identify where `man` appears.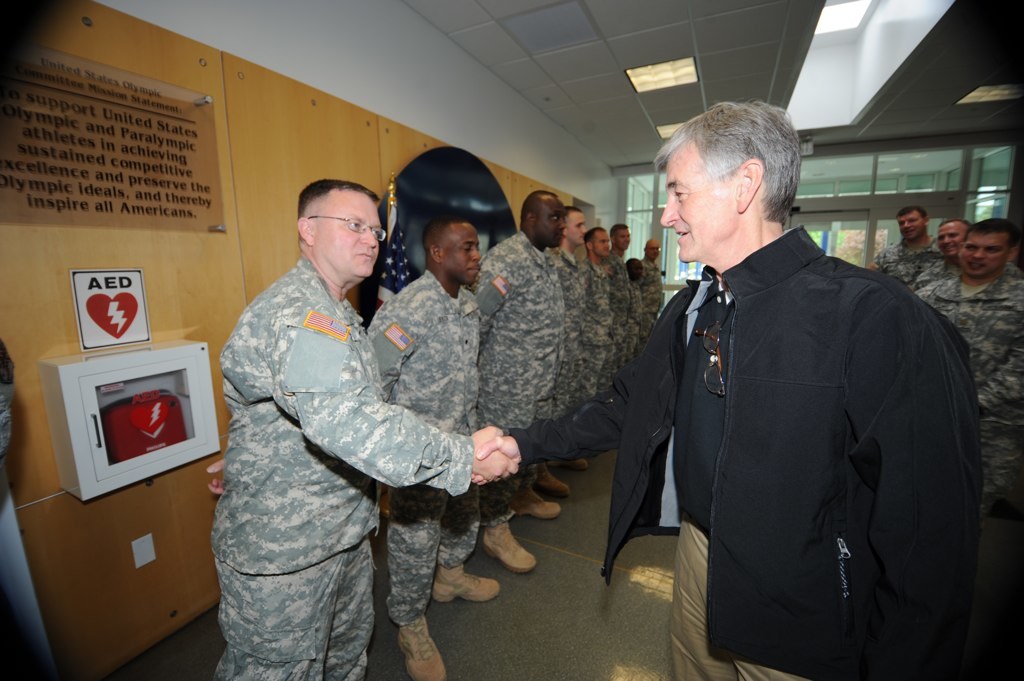
Appears at [909,232,1023,298].
